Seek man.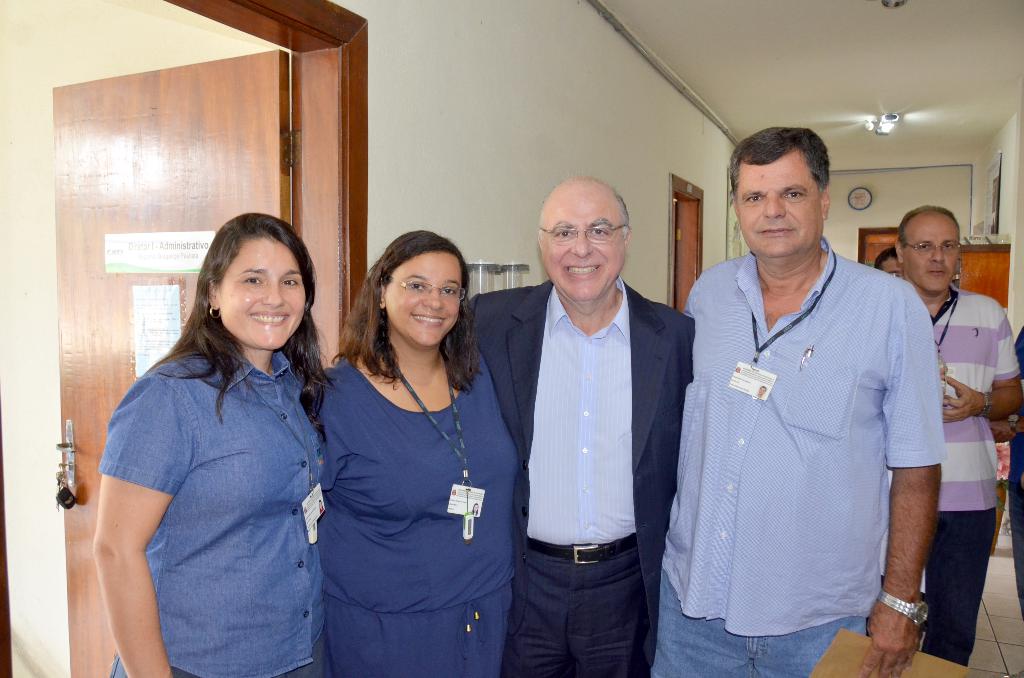
left=460, top=171, right=699, bottom=677.
